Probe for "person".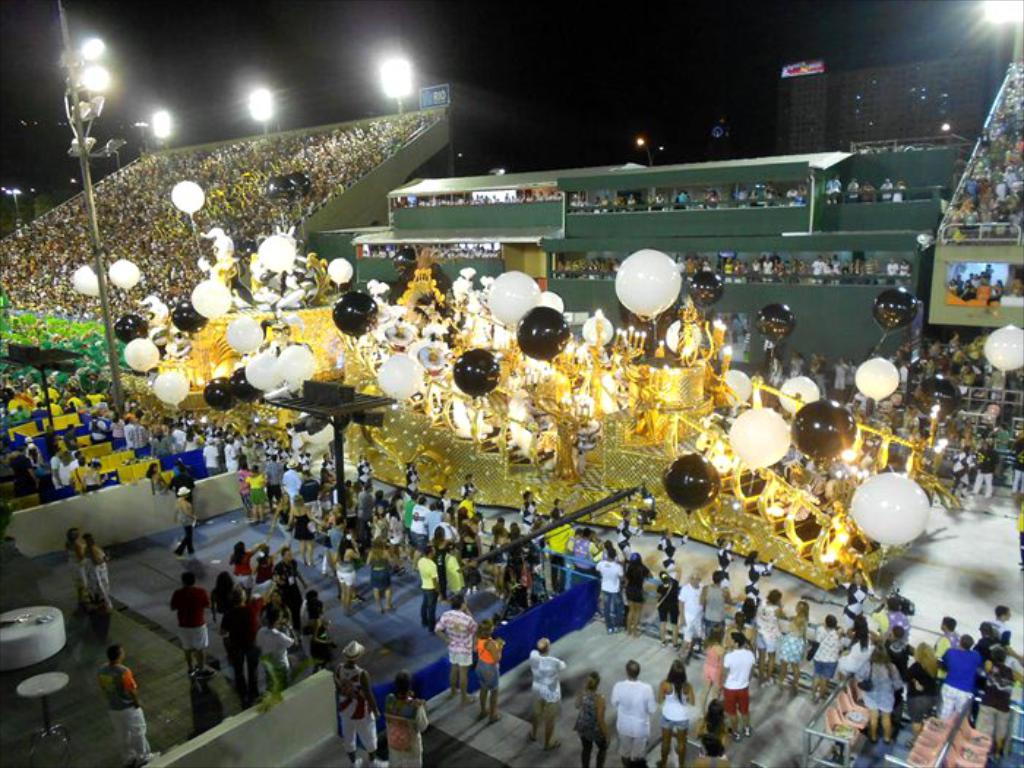
Probe result: l=518, t=487, r=538, b=534.
